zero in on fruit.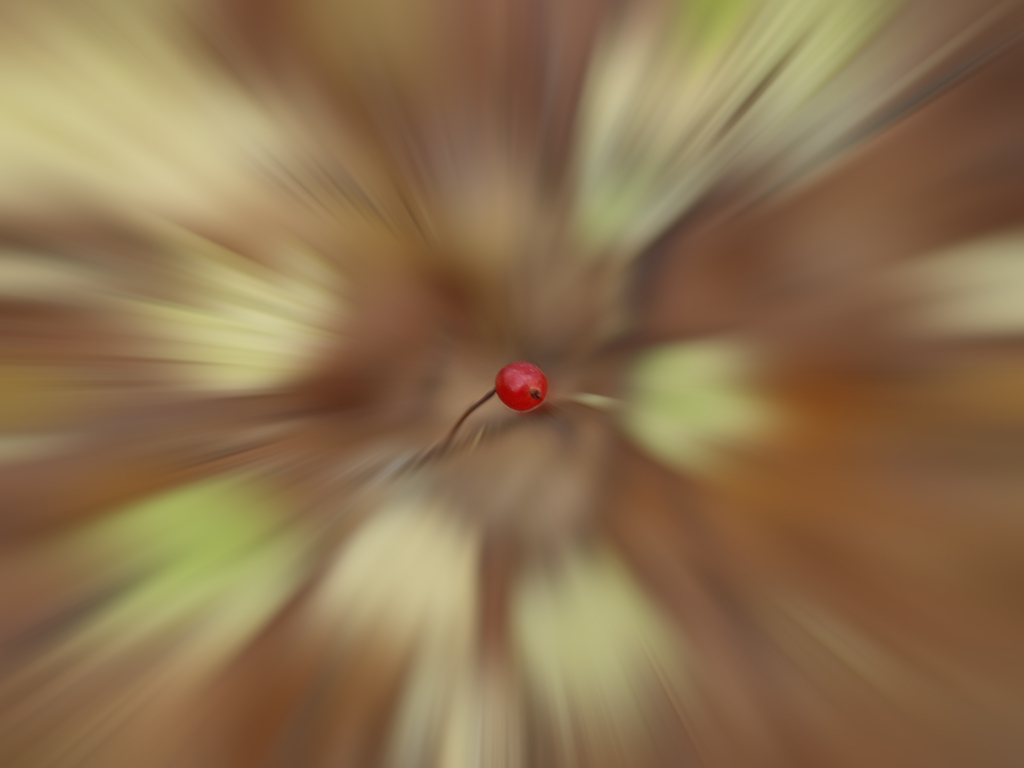
Zeroed in: {"left": 493, "top": 357, "right": 548, "bottom": 414}.
